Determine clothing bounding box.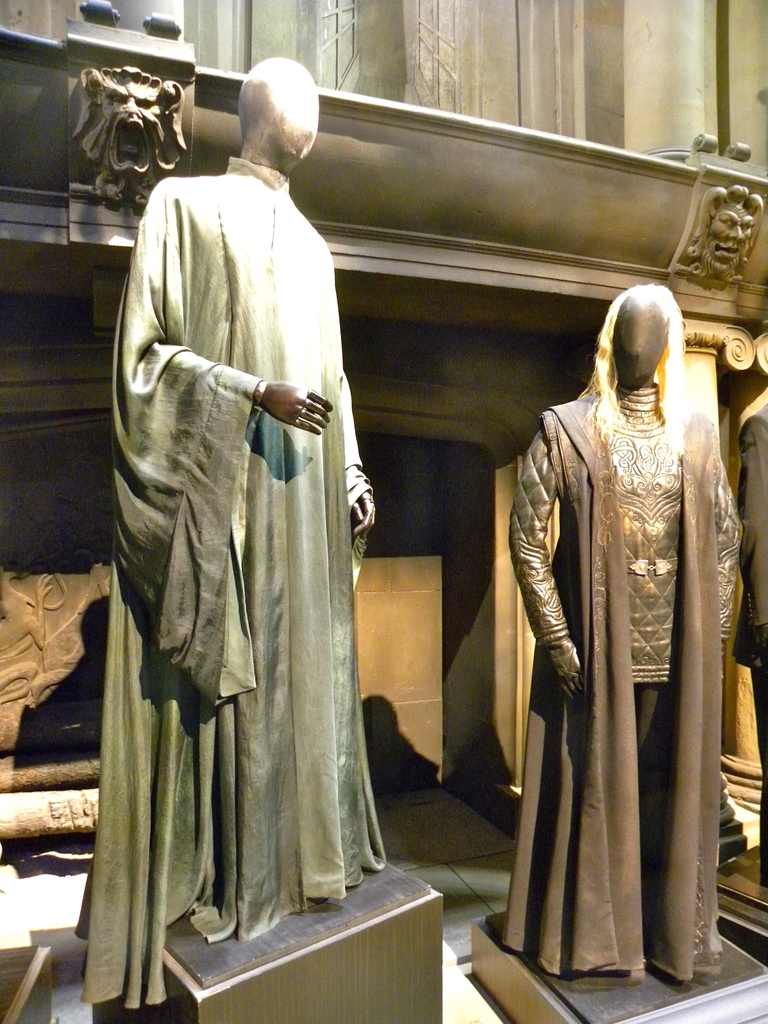
Determined: <region>108, 87, 381, 939</region>.
